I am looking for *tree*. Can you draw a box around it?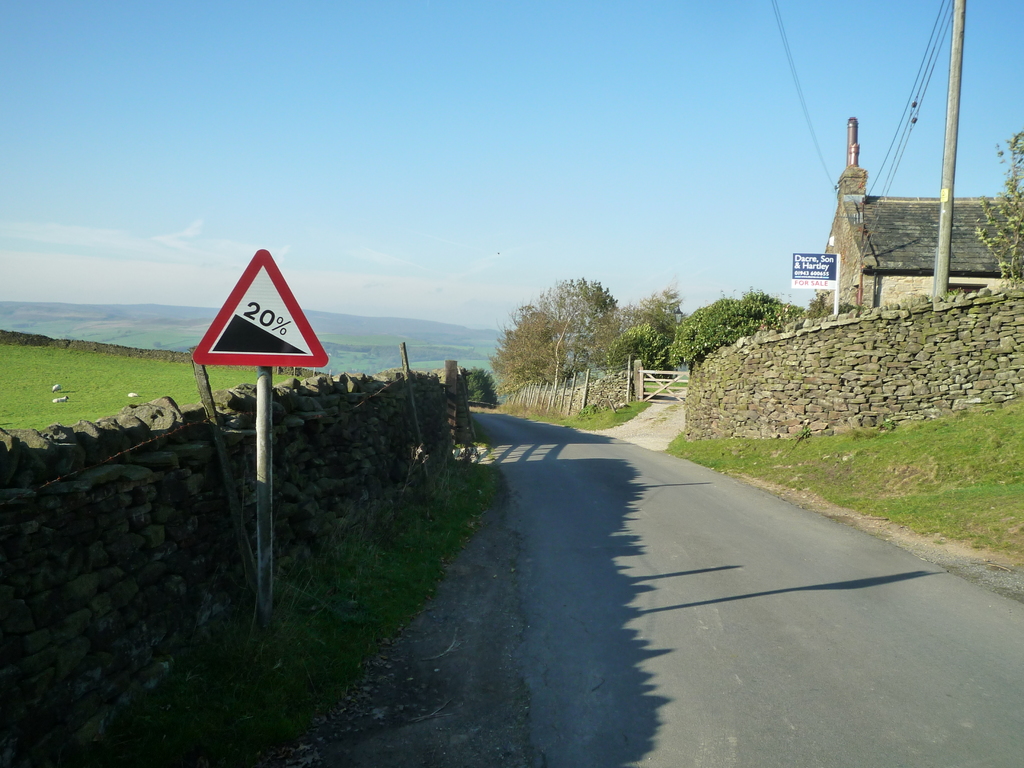
Sure, the bounding box is (left=966, top=124, right=1022, bottom=283).
